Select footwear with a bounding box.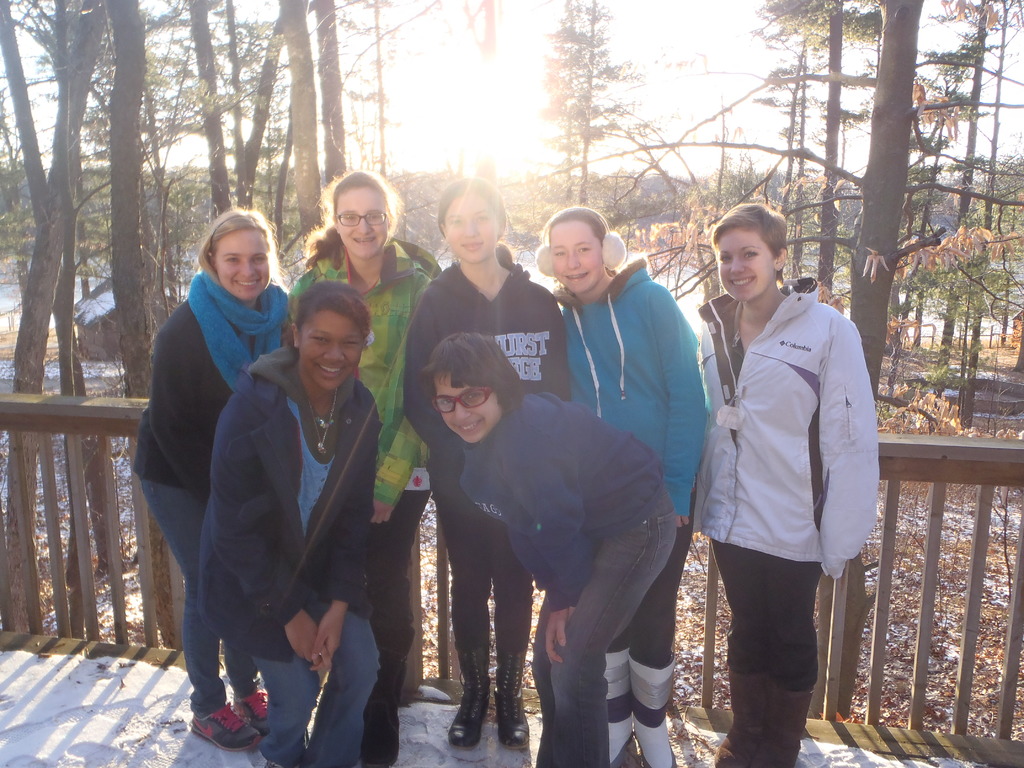
(232, 681, 267, 738).
